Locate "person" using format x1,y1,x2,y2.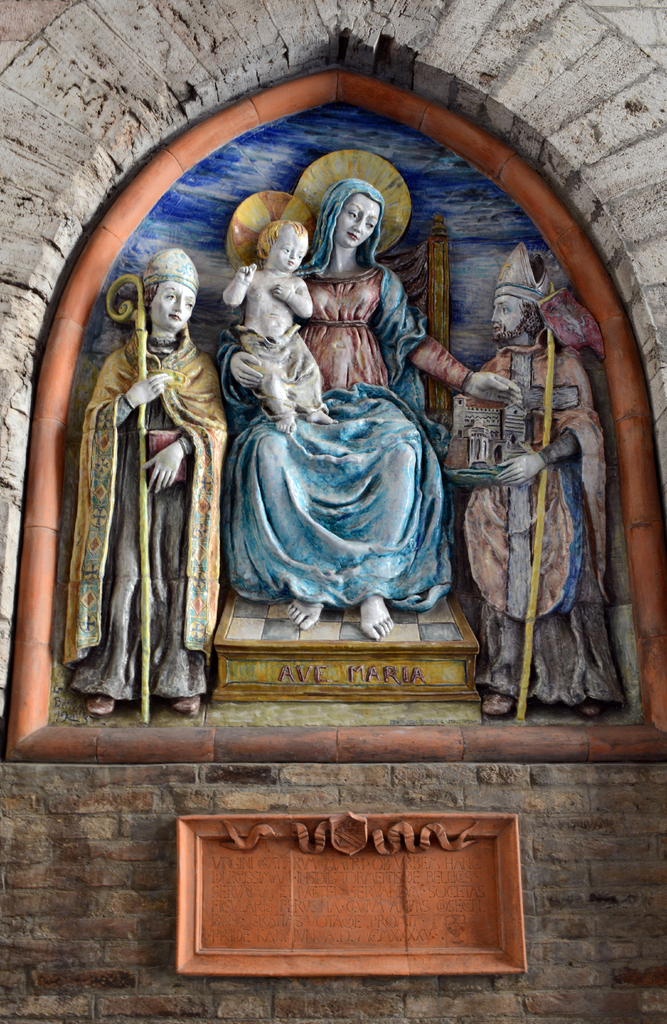
66,249,221,772.
